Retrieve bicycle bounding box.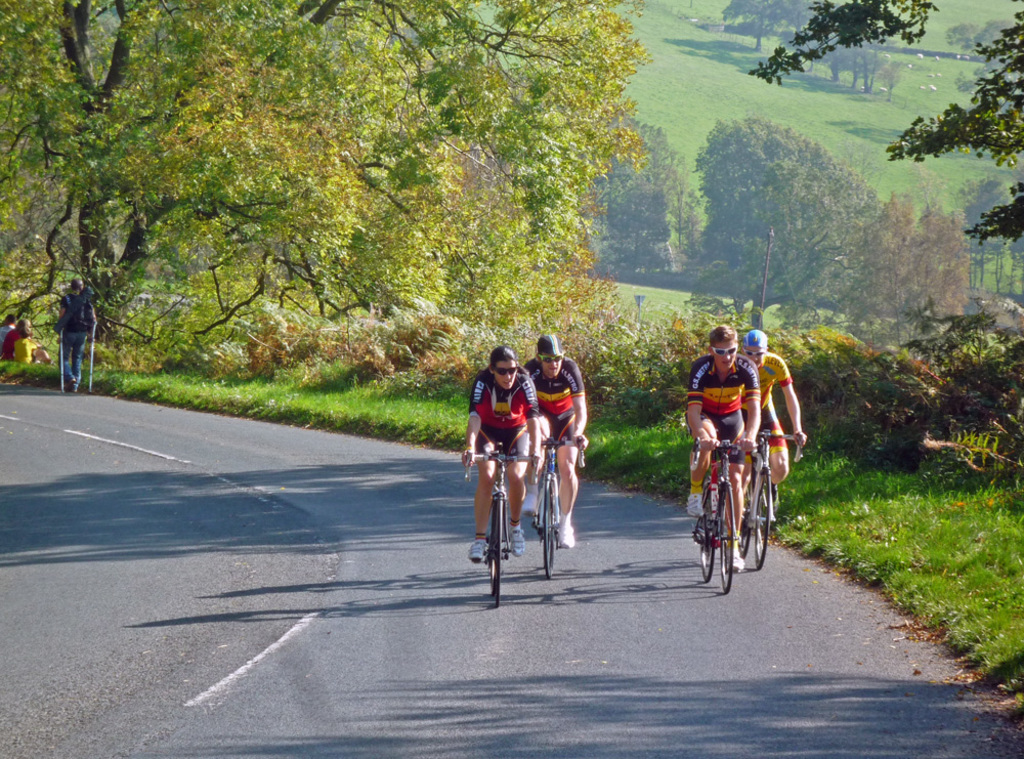
Bounding box: bbox=[685, 428, 756, 593].
